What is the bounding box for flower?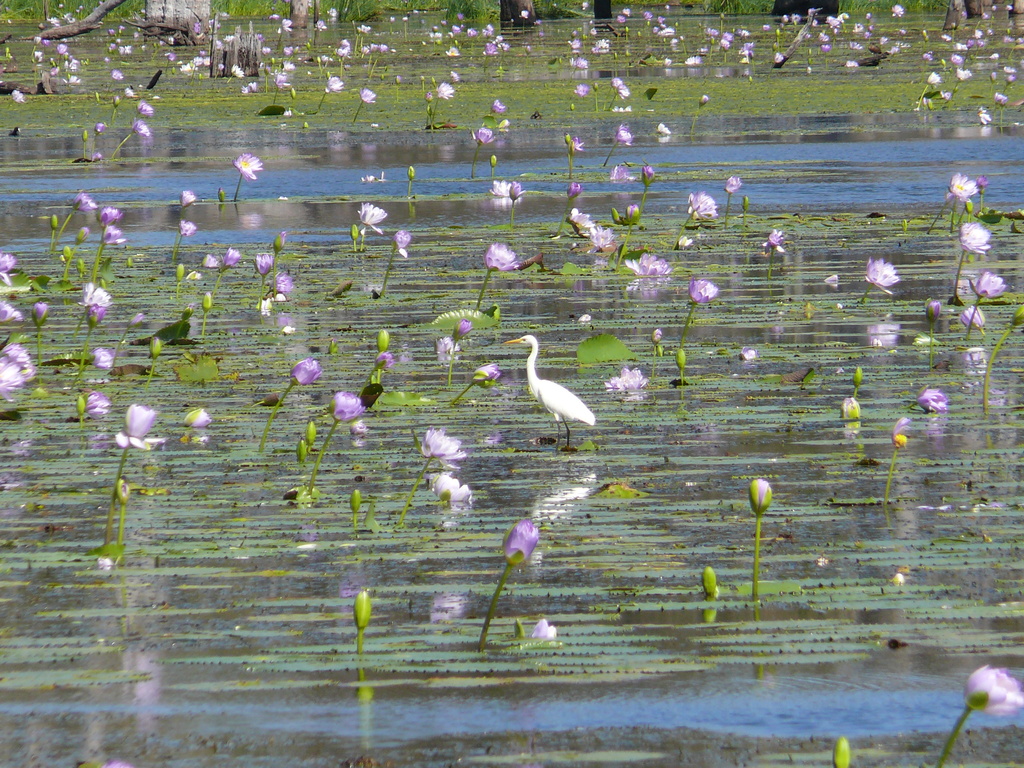
10/90/21/103.
